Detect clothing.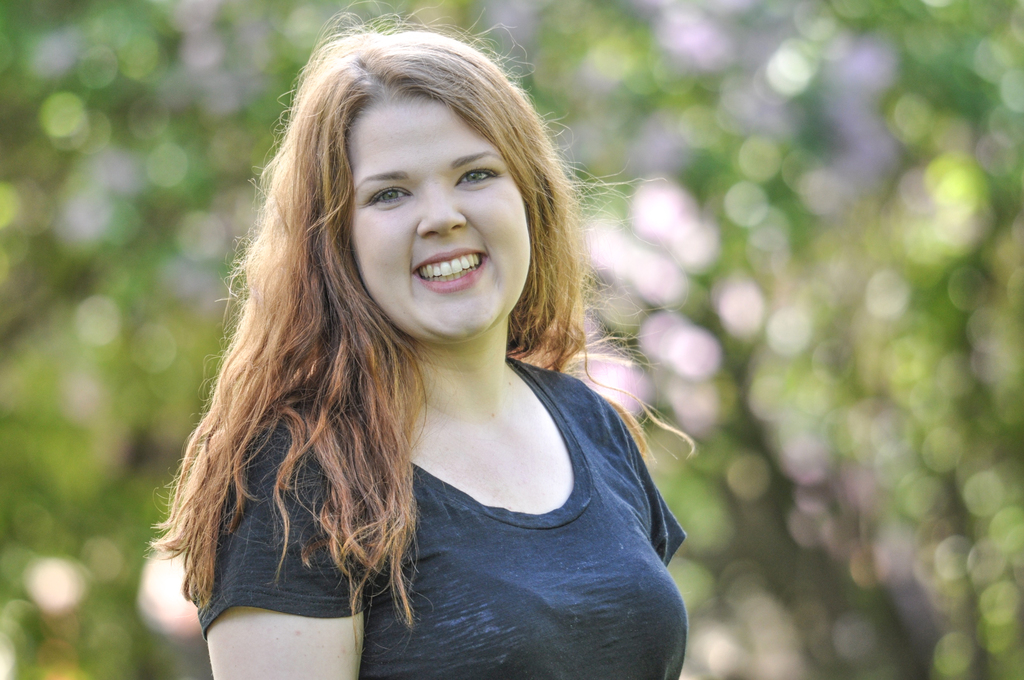
Detected at crop(191, 335, 698, 676).
